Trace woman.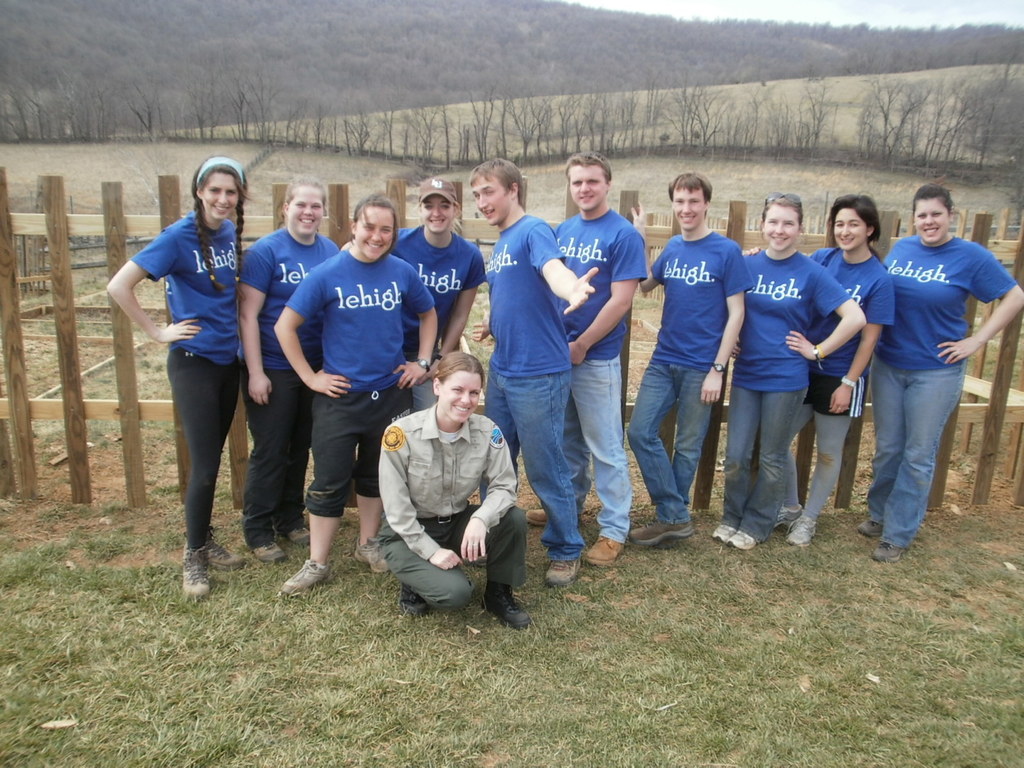
Traced to box(372, 349, 532, 625).
